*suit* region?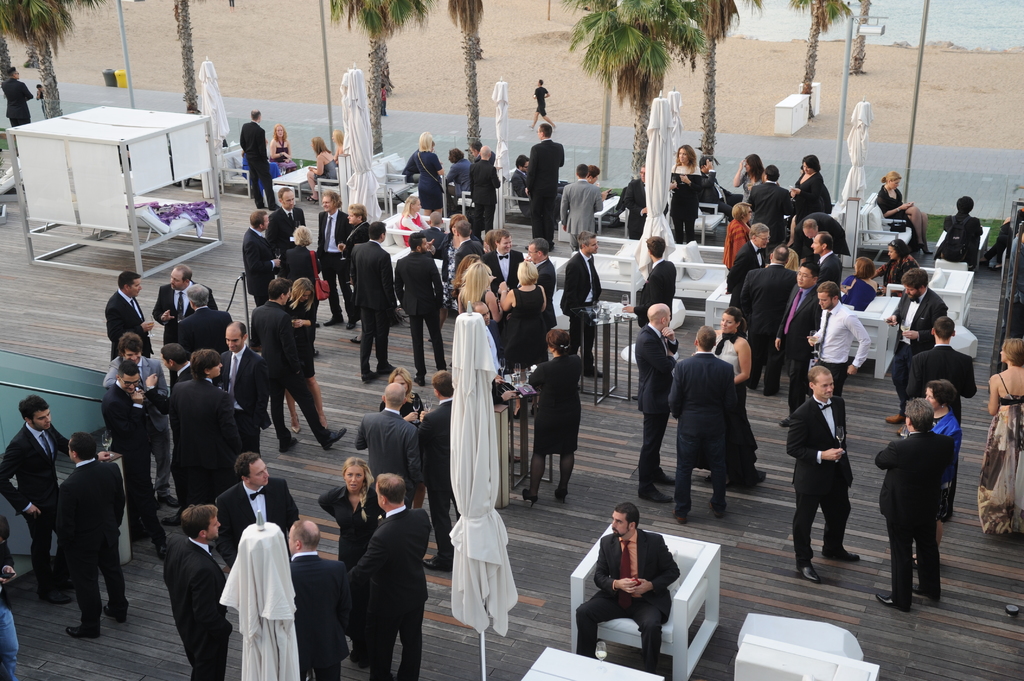
x1=165, y1=374, x2=244, y2=509
